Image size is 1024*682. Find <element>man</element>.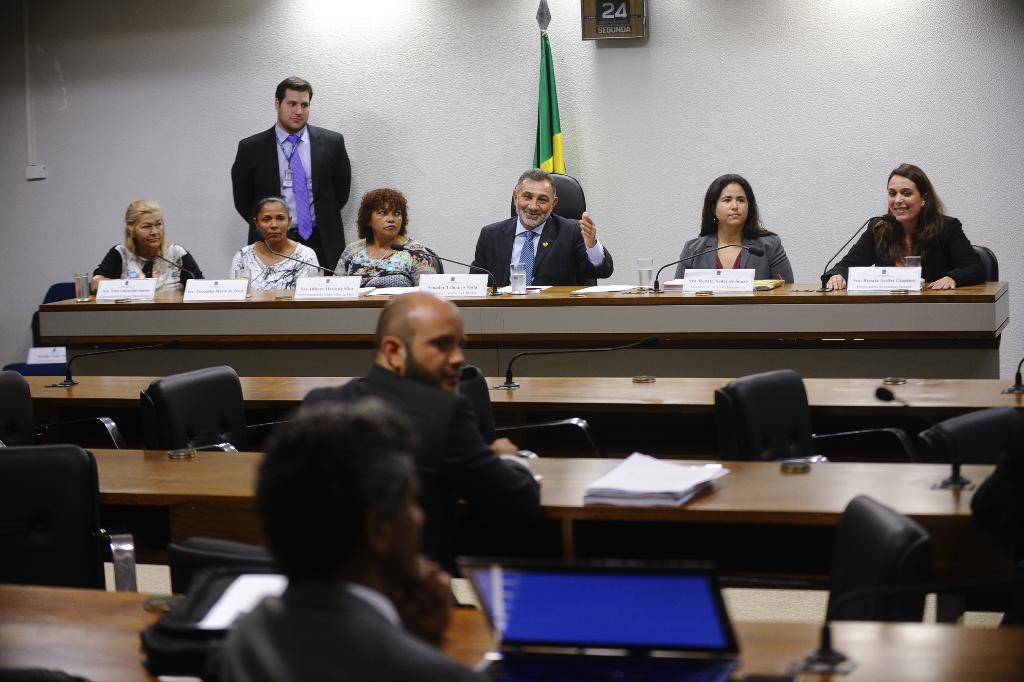
x1=295, y1=288, x2=546, y2=546.
